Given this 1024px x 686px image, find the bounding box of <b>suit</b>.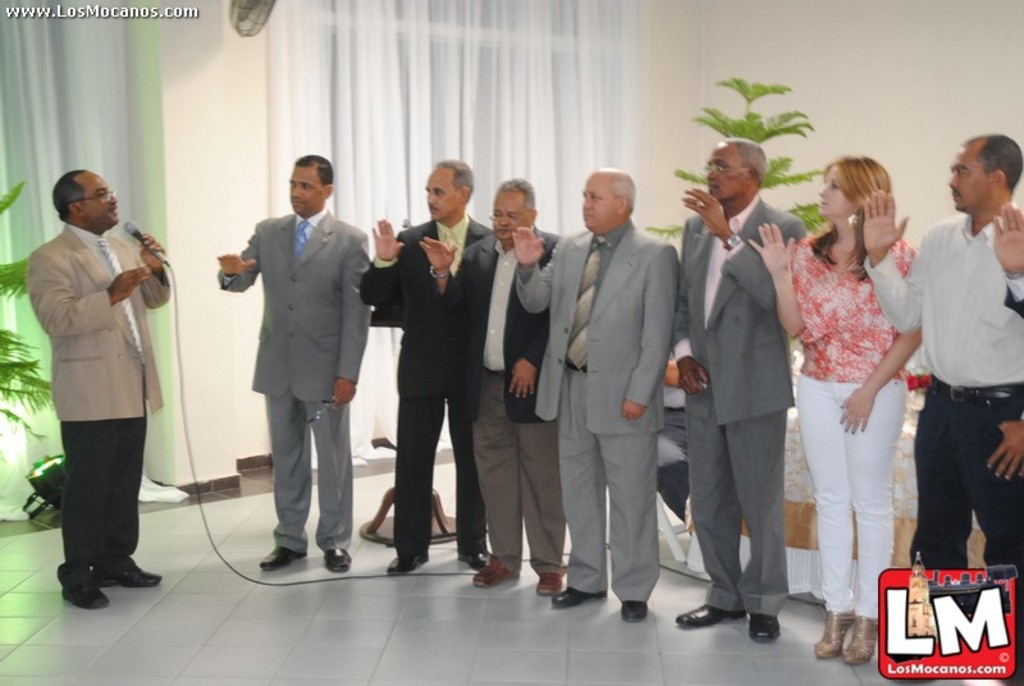
220:165:365:568.
